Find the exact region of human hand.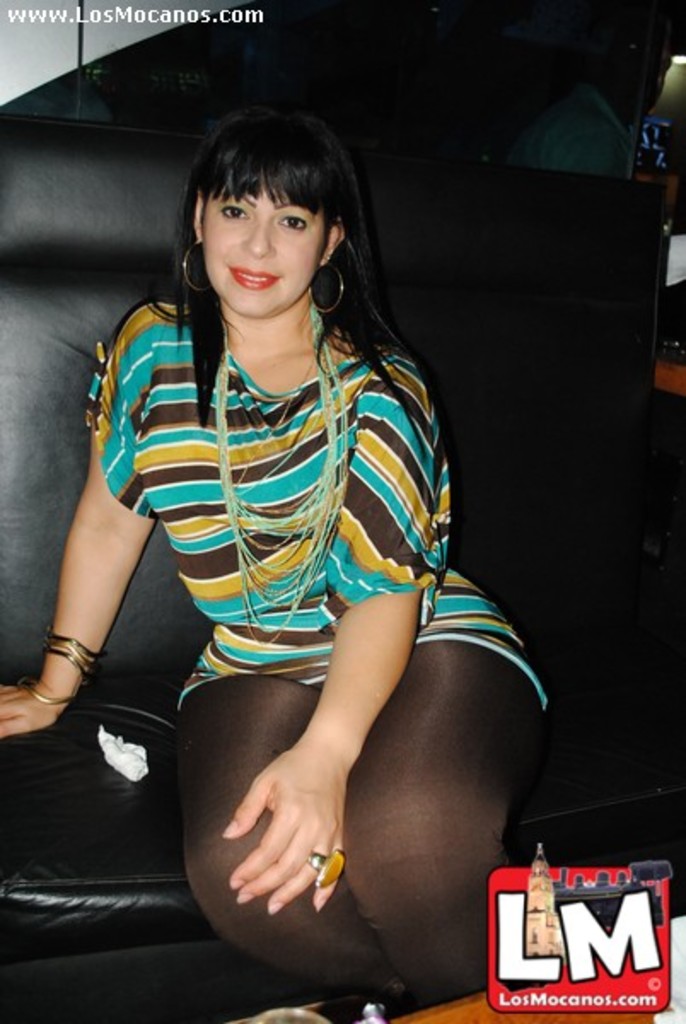
Exact region: 229/708/379/928.
